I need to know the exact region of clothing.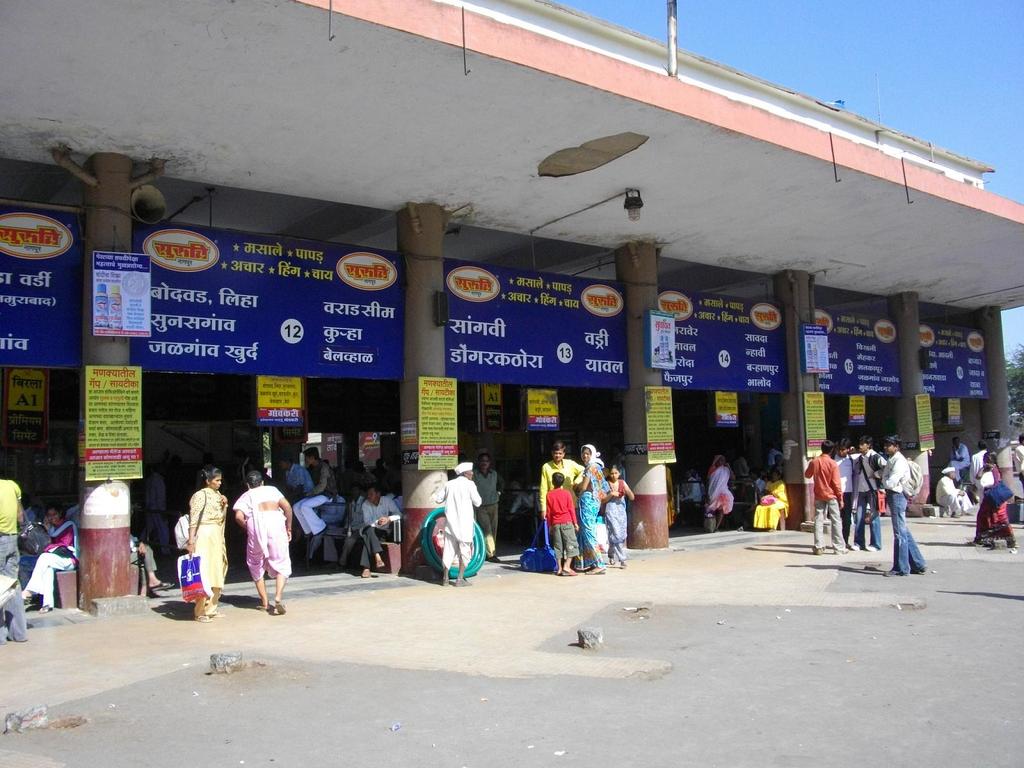
Region: 935,476,965,520.
